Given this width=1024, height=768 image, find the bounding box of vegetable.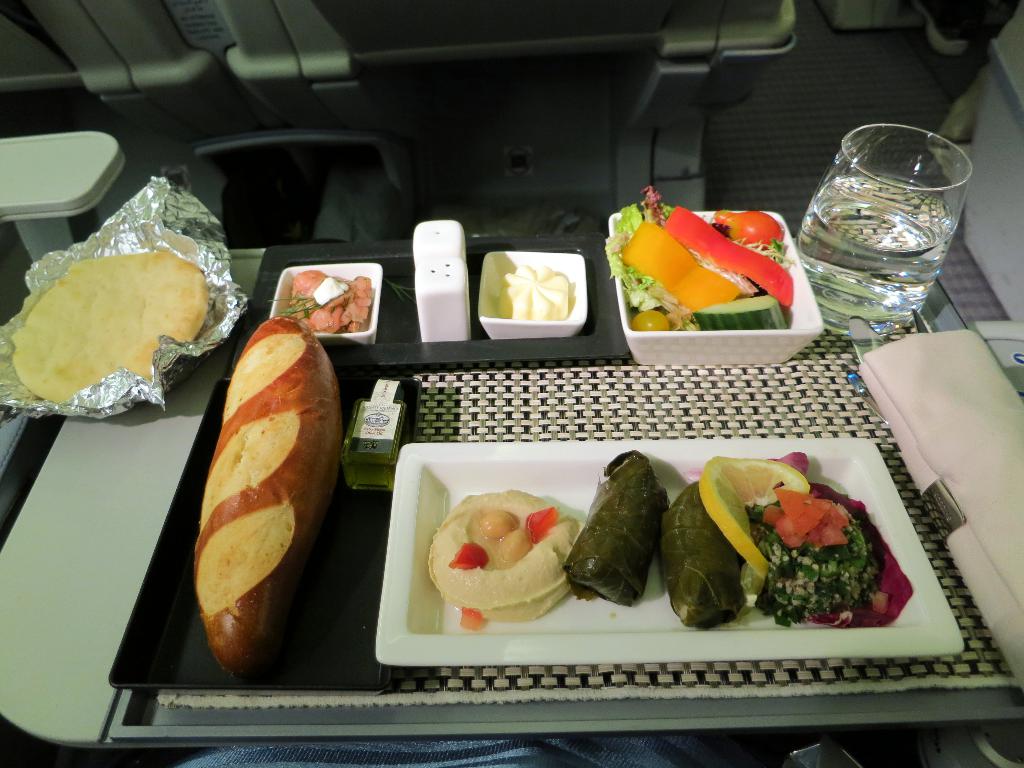
x1=695, y1=455, x2=814, y2=581.
